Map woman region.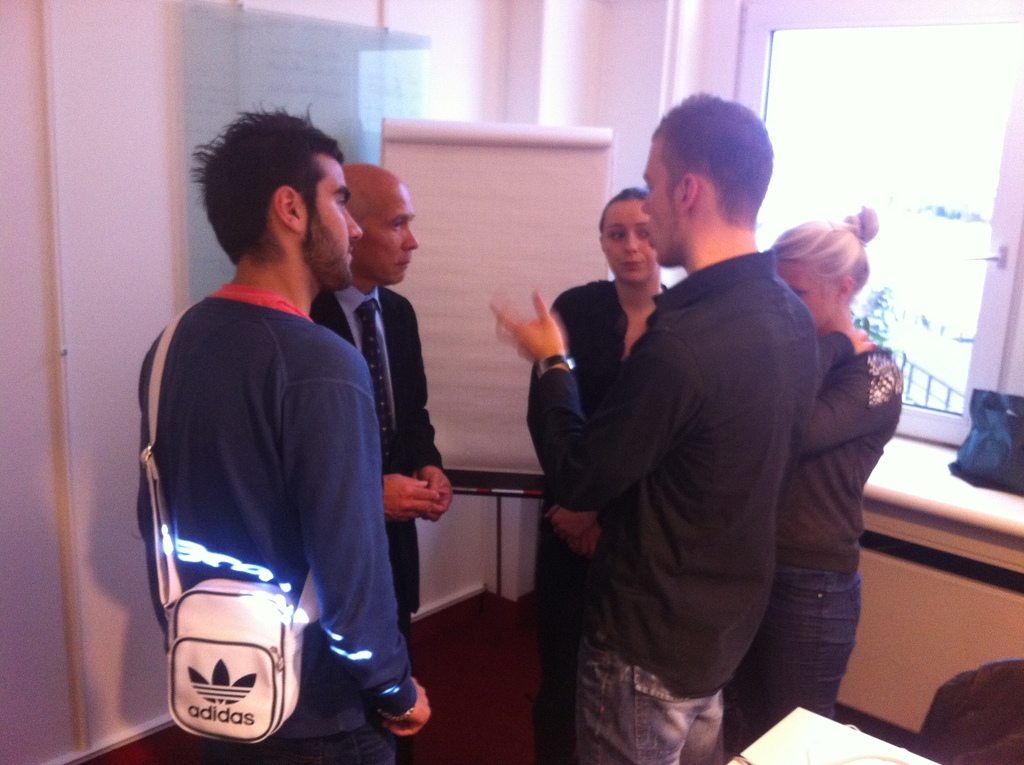
Mapped to x1=733, y1=212, x2=900, y2=755.
